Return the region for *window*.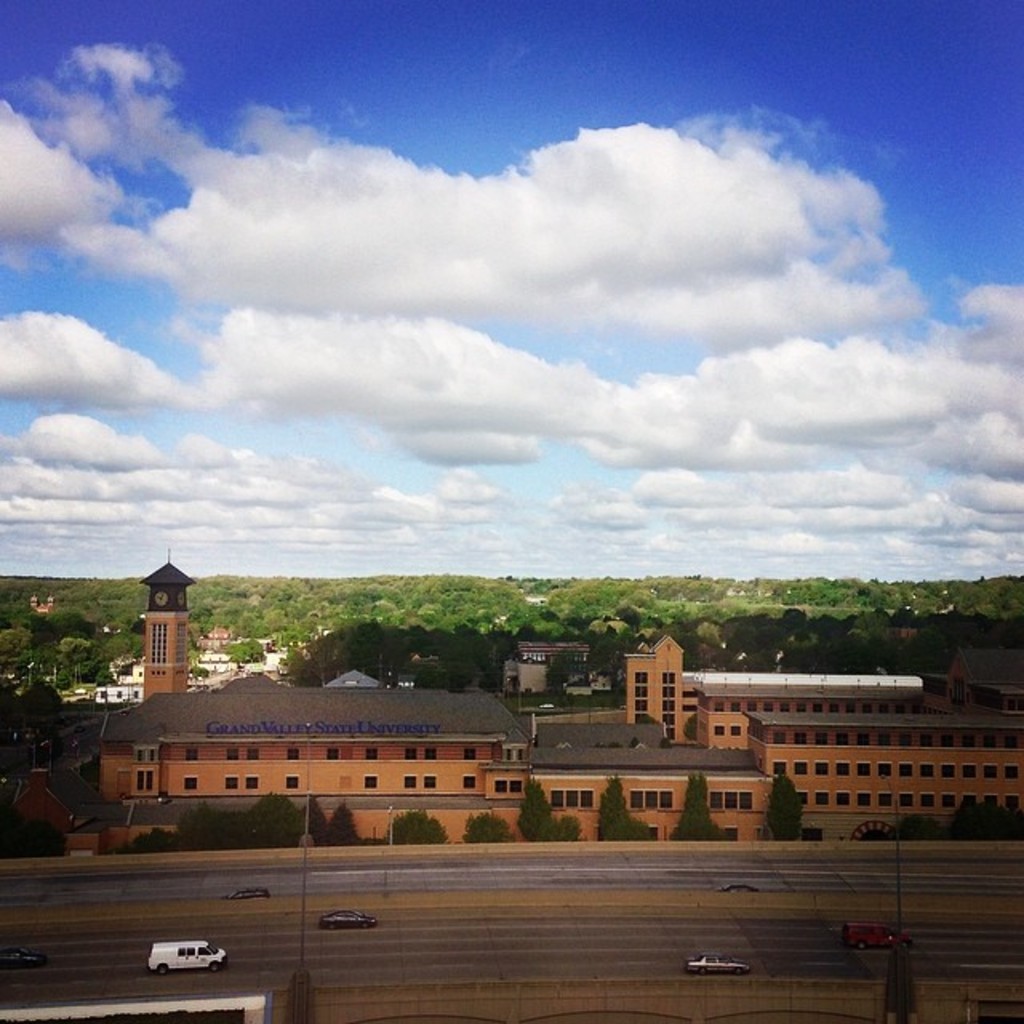
286, 752, 302, 758.
